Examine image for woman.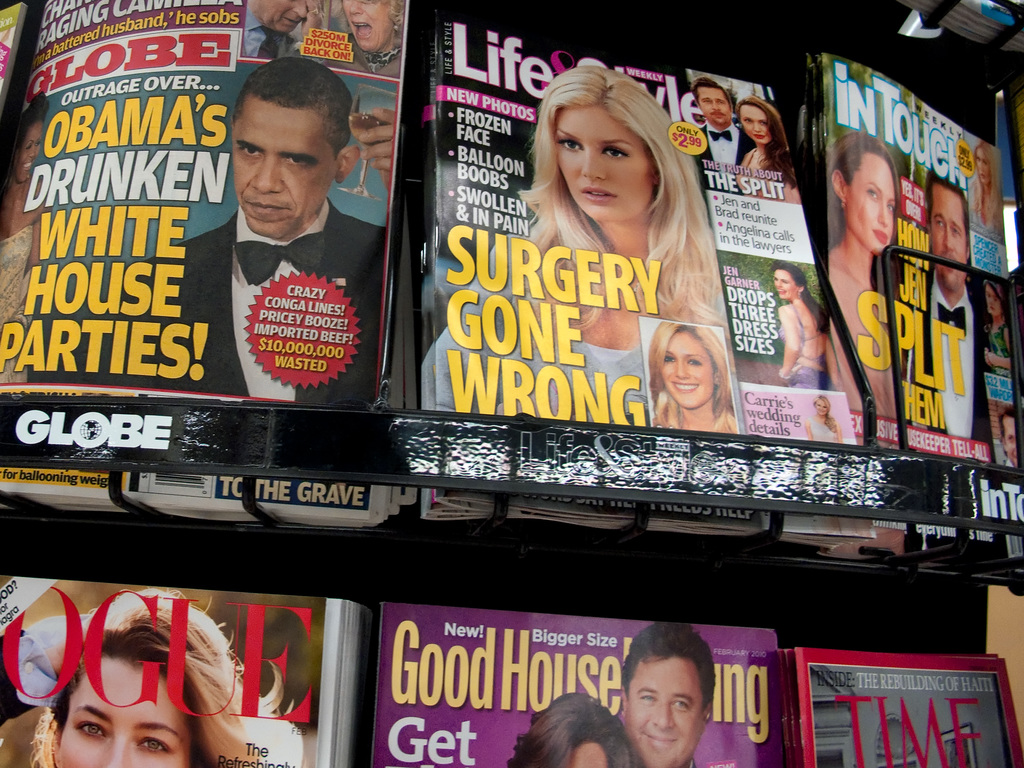
Examination result: BBox(422, 62, 727, 435).
